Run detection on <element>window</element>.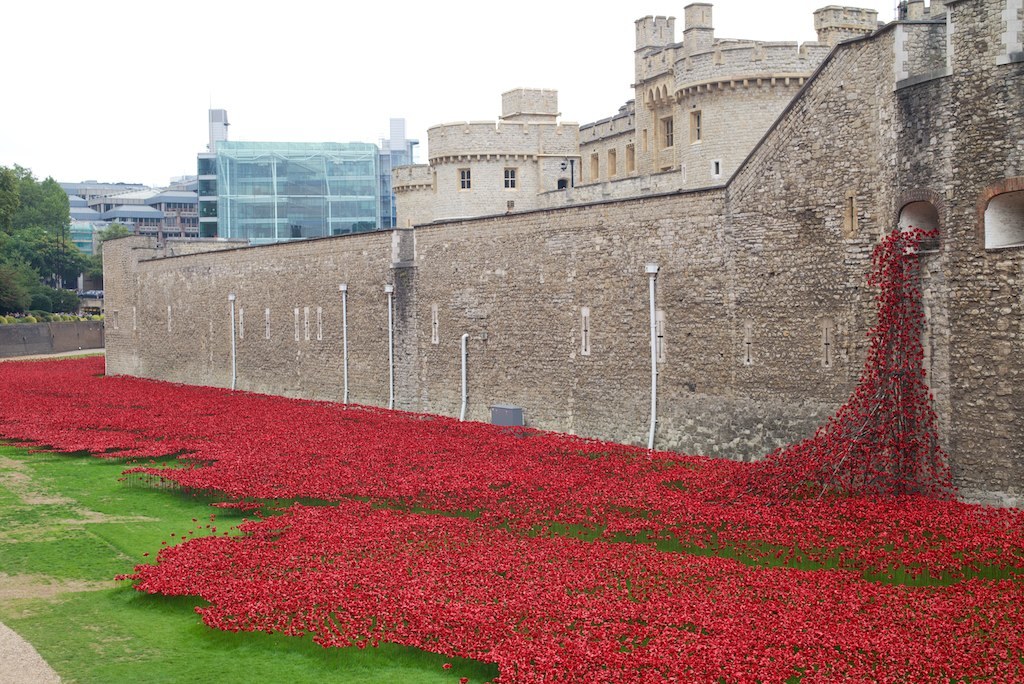
Result: (left=660, top=115, right=673, bottom=148).
